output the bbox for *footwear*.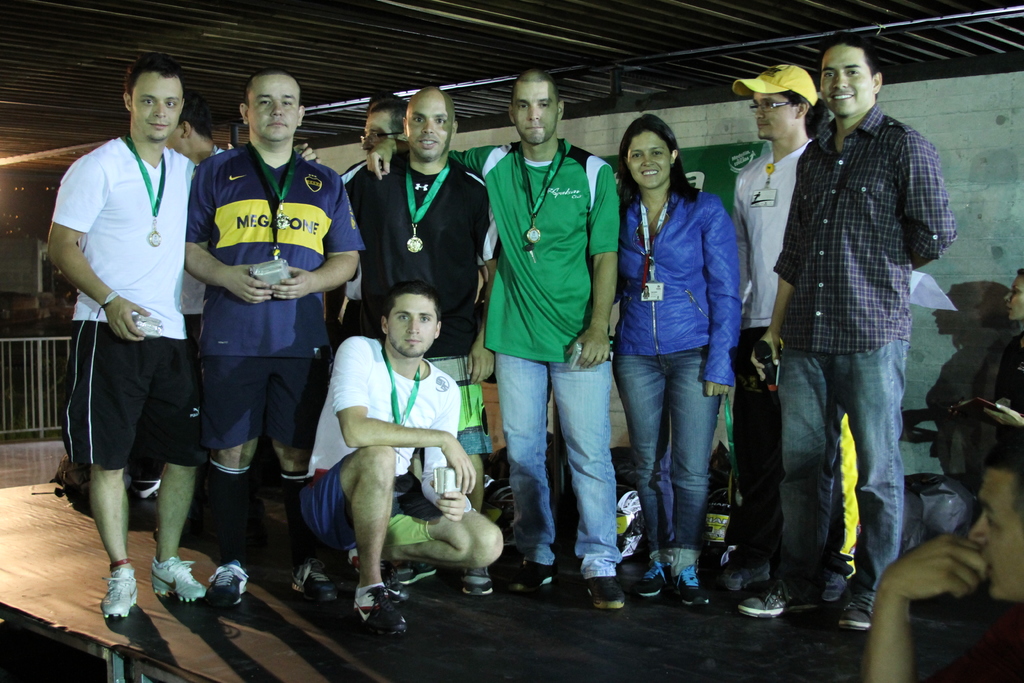
{"x1": 739, "y1": 579, "x2": 792, "y2": 620}.
